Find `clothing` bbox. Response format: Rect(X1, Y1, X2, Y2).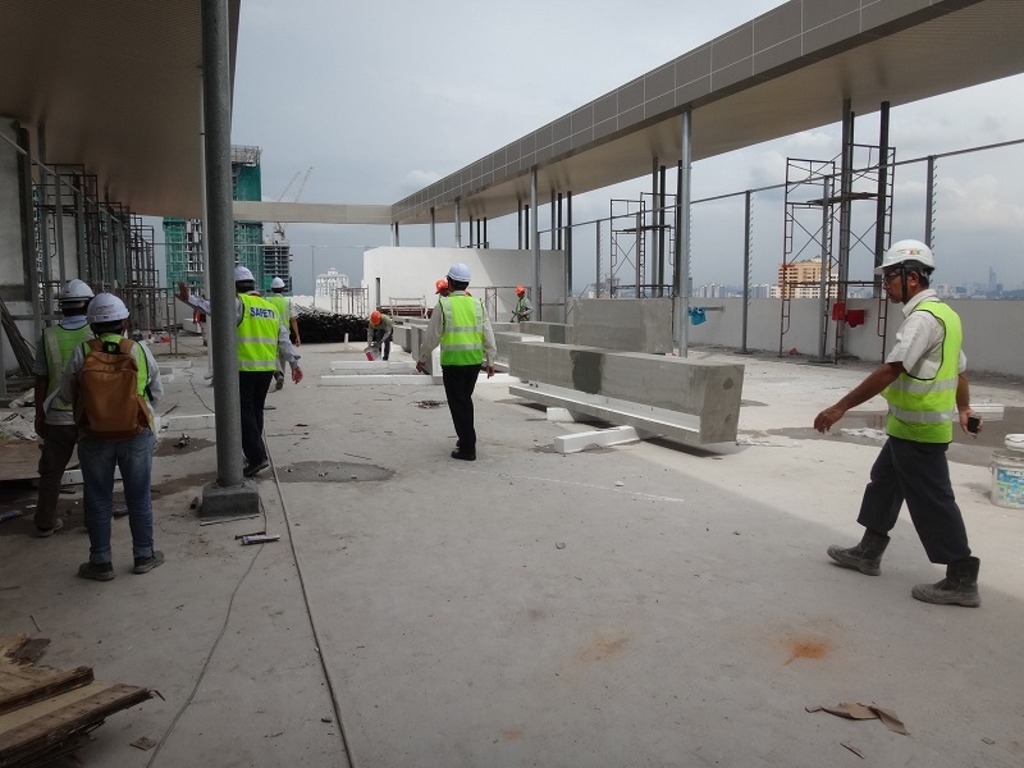
Rect(196, 287, 339, 470).
